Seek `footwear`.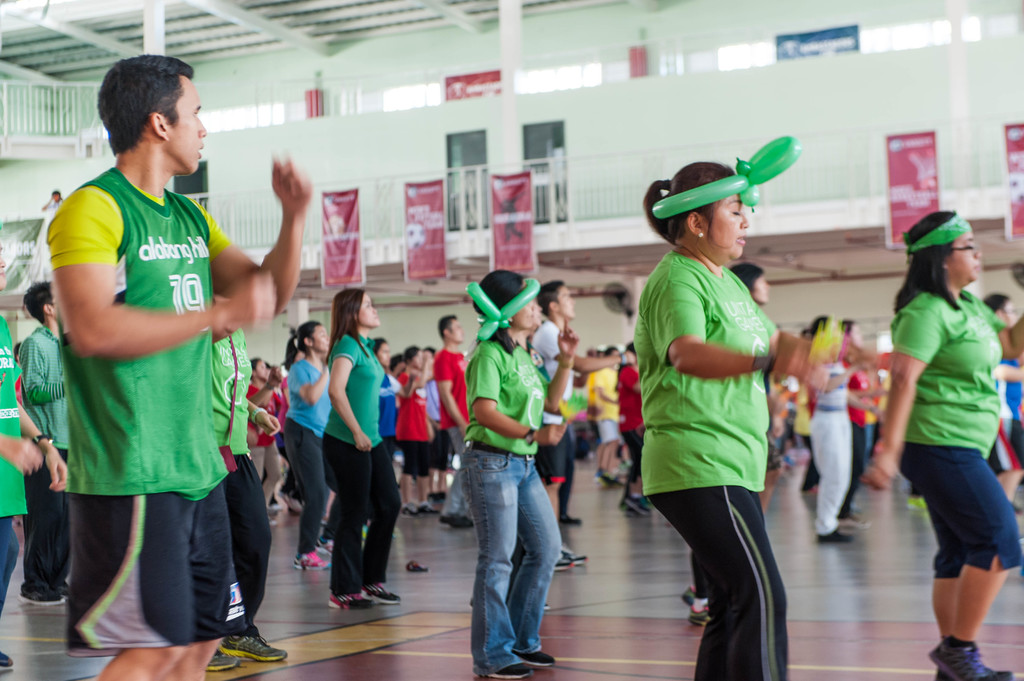
bbox=[16, 587, 66, 607].
